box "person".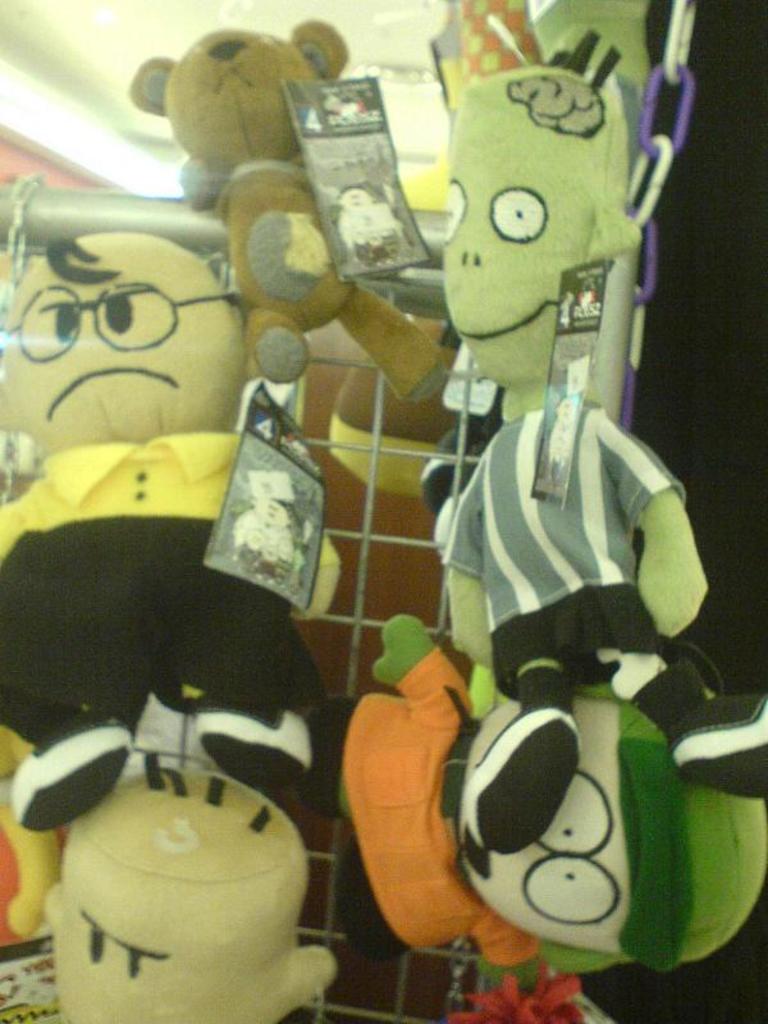
<bbox>438, 28, 767, 856</bbox>.
